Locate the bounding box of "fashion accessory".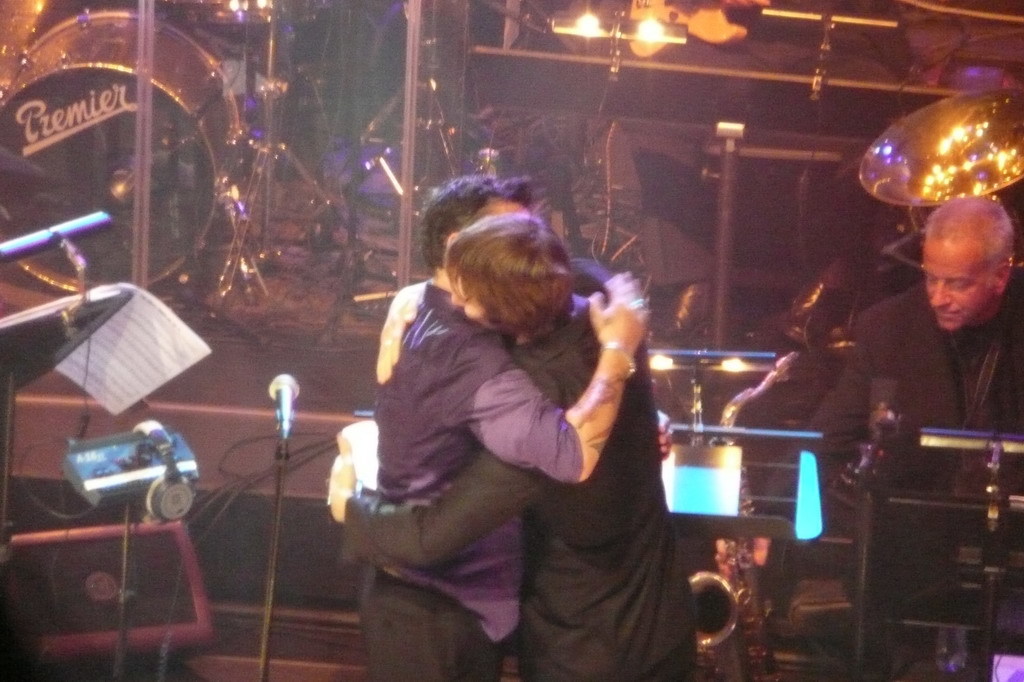
Bounding box: {"left": 606, "top": 345, "right": 641, "bottom": 380}.
